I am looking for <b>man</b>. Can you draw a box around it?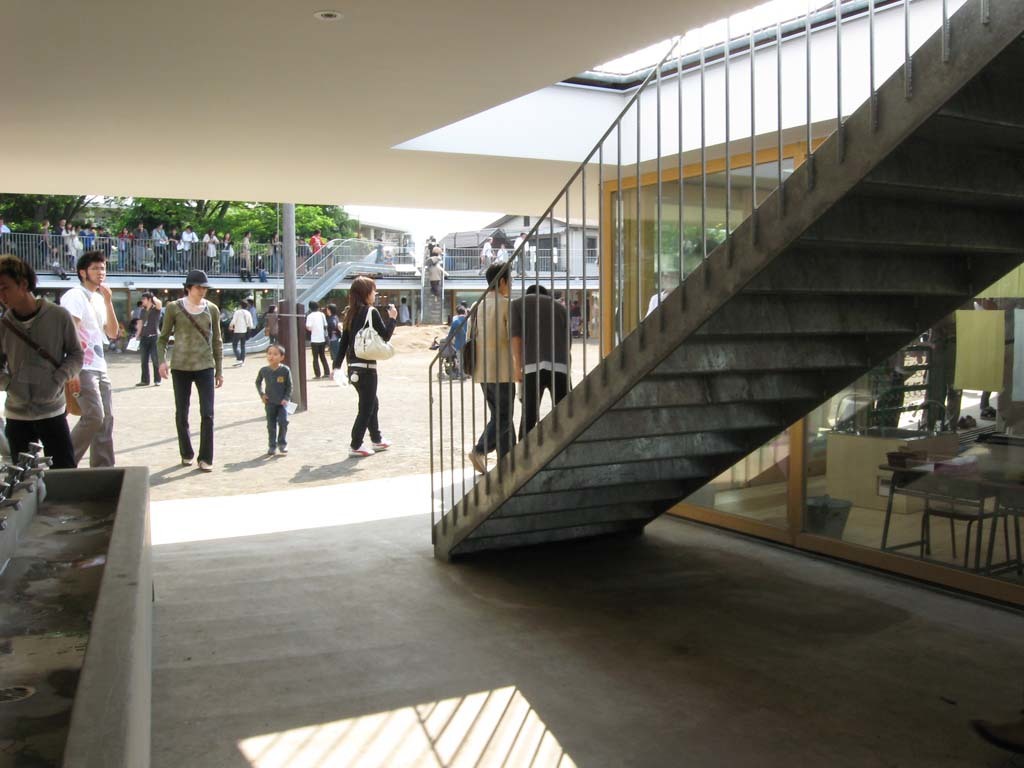
Sure, the bounding box is [0, 255, 86, 467].
